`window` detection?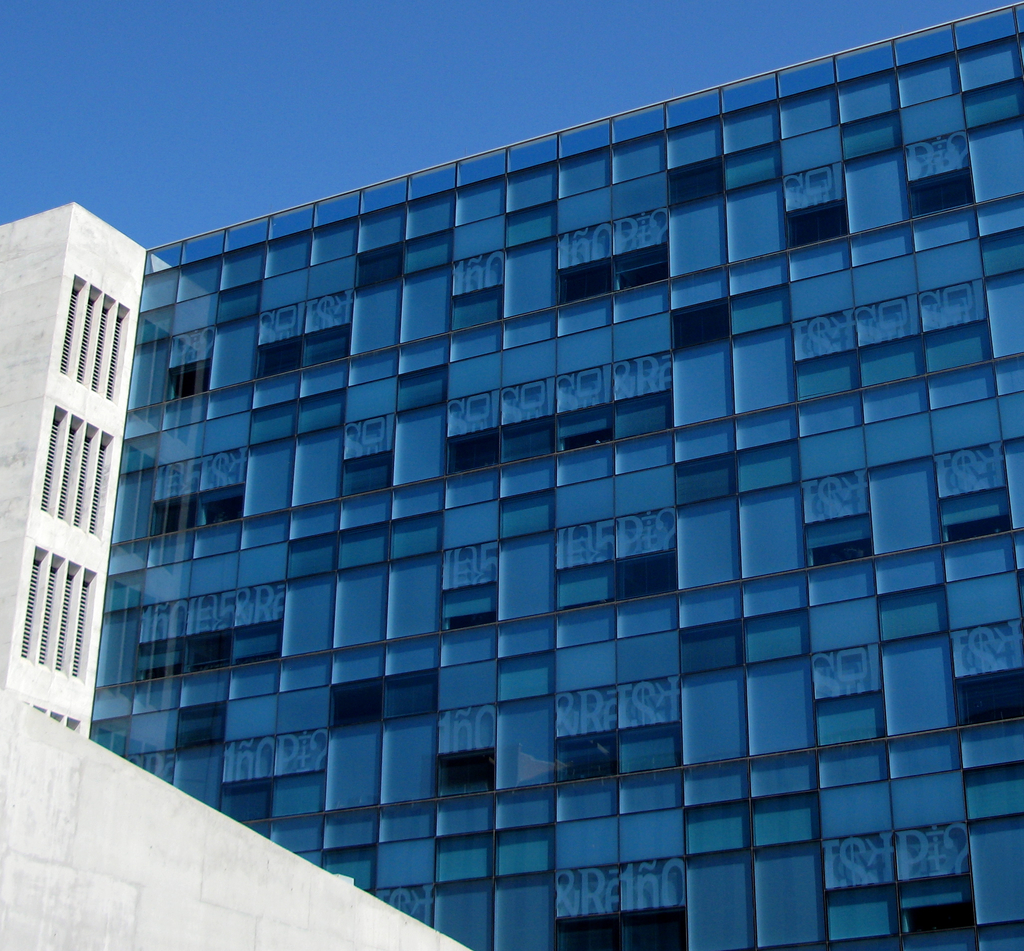
left=801, top=500, right=881, bottom=570
